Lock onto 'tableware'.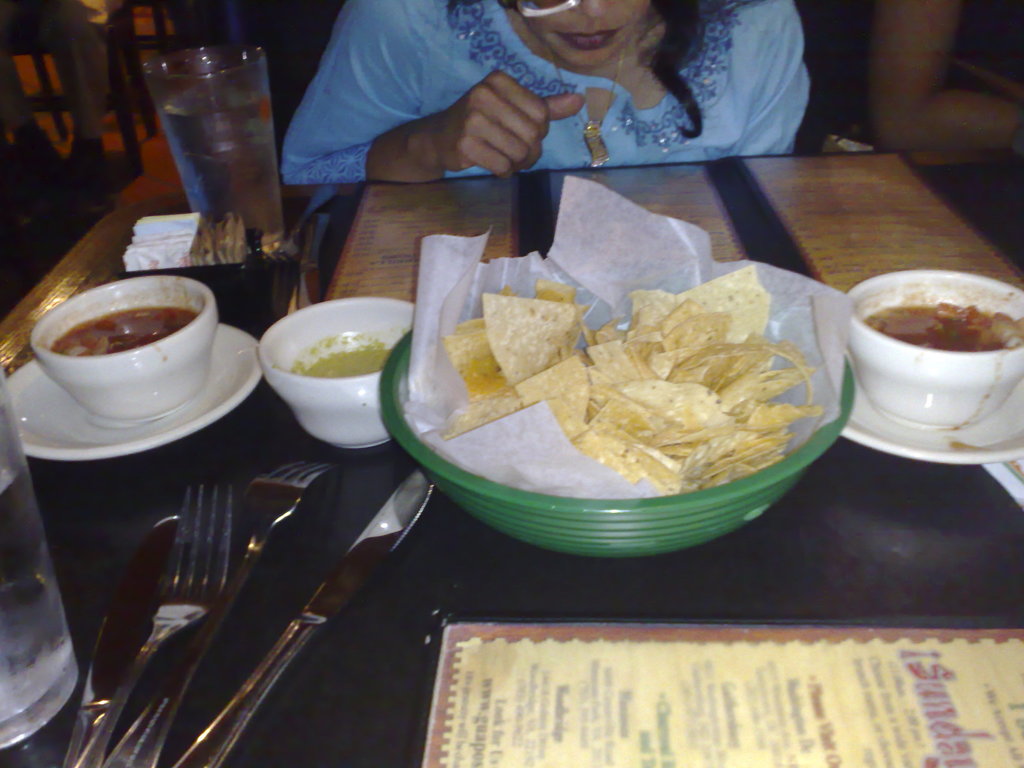
Locked: 29 275 217 426.
